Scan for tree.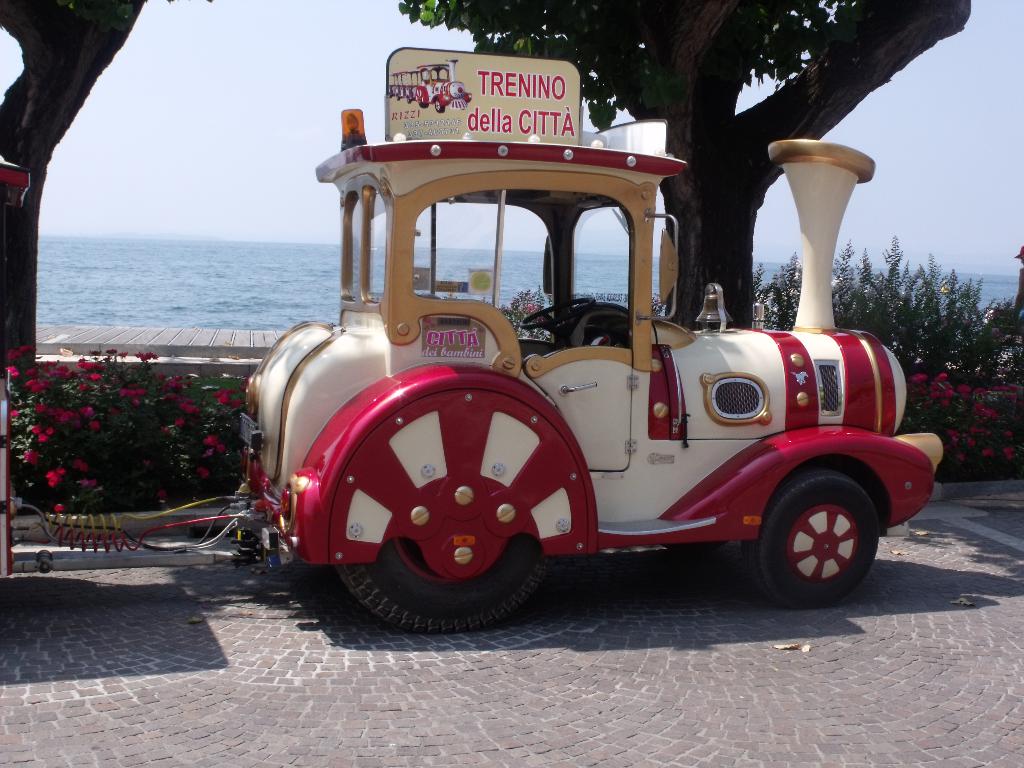
Scan result: x1=0 y1=0 x2=215 y2=408.
